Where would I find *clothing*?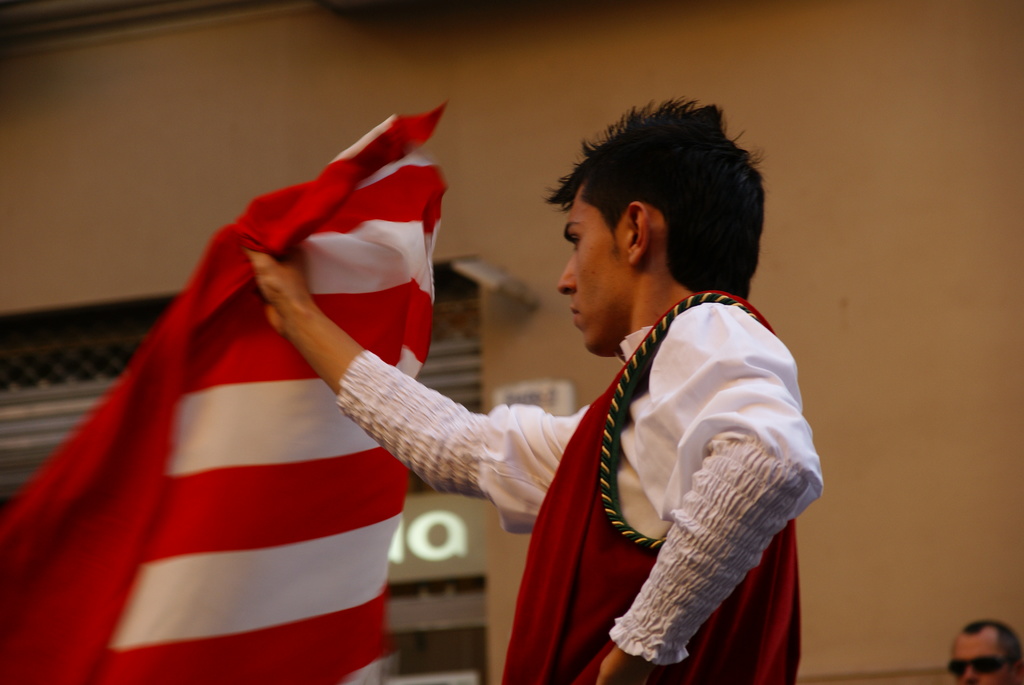
At detection(337, 293, 832, 684).
